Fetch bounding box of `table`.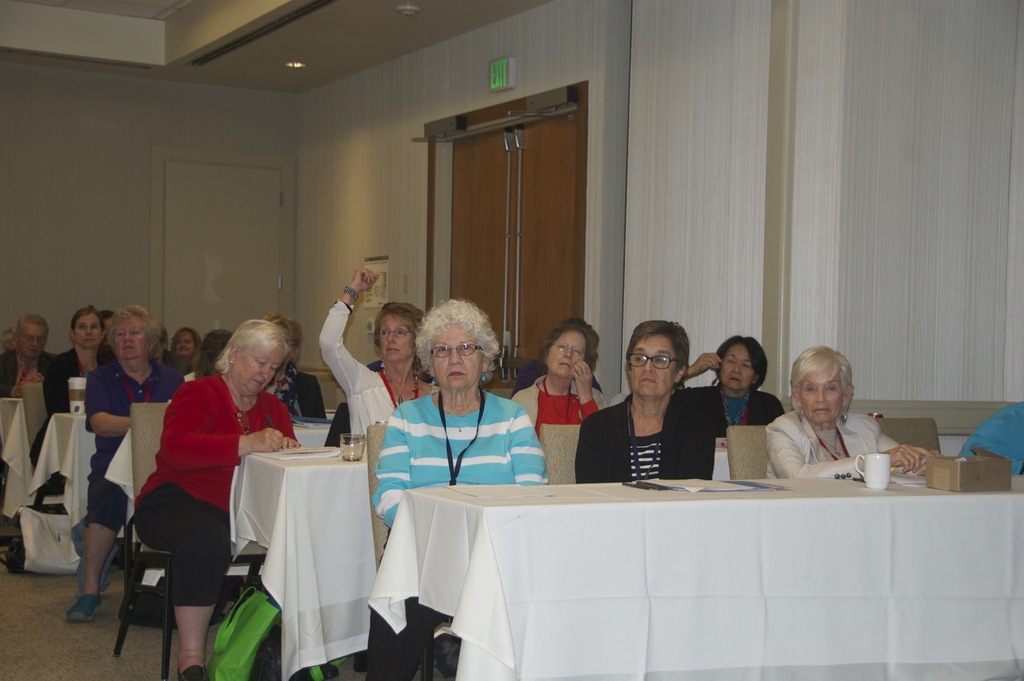
Bbox: locate(112, 421, 331, 534).
